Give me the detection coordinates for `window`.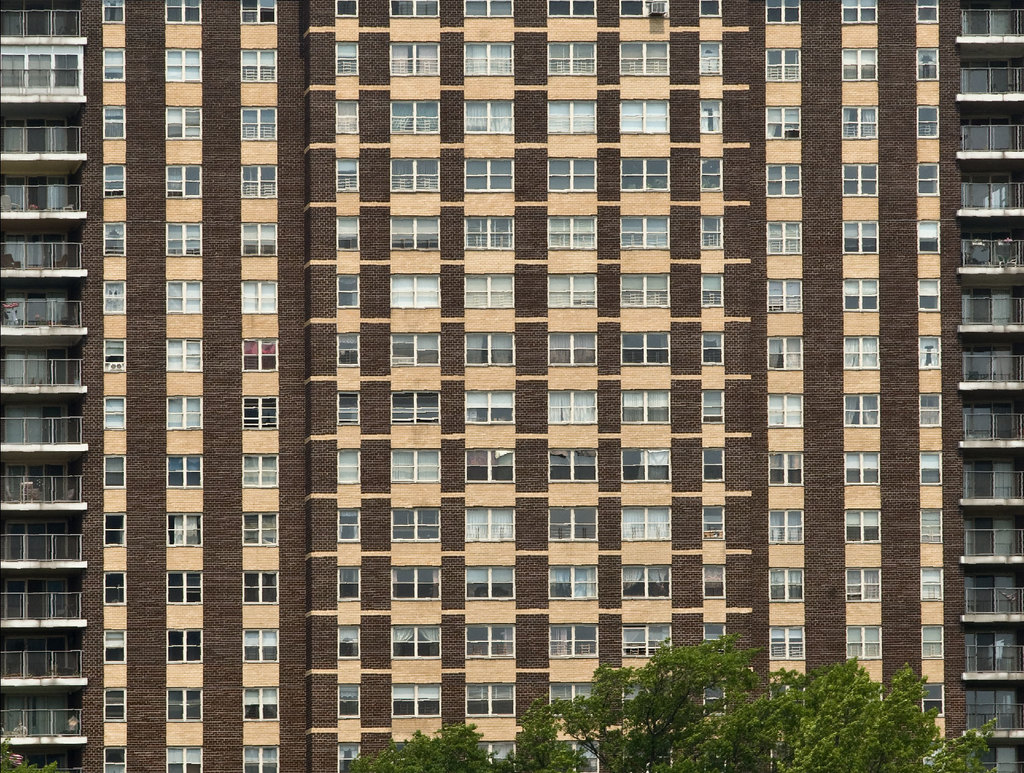
(920, 625, 943, 658).
